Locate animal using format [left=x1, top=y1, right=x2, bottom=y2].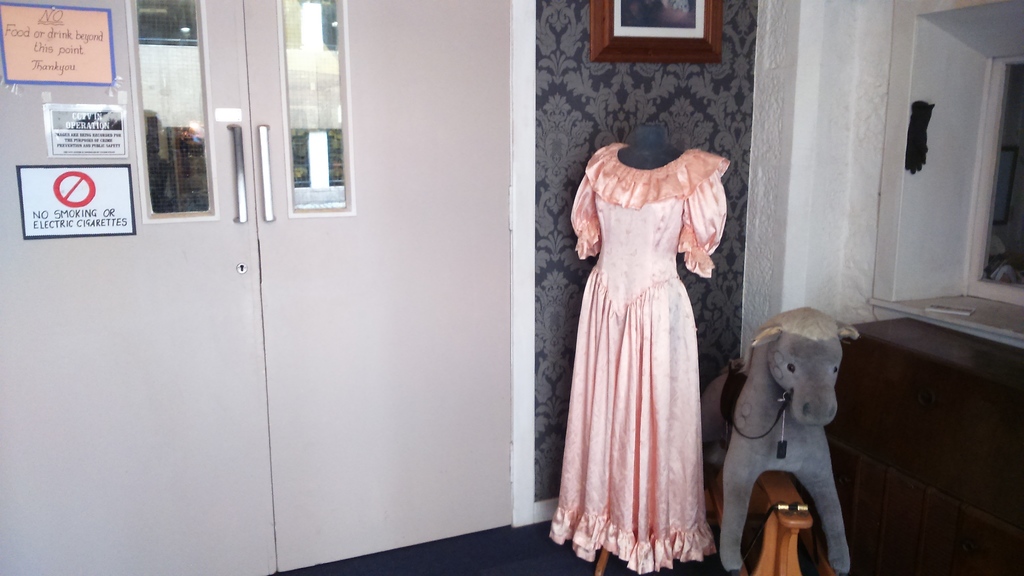
[left=700, top=305, right=867, bottom=575].
